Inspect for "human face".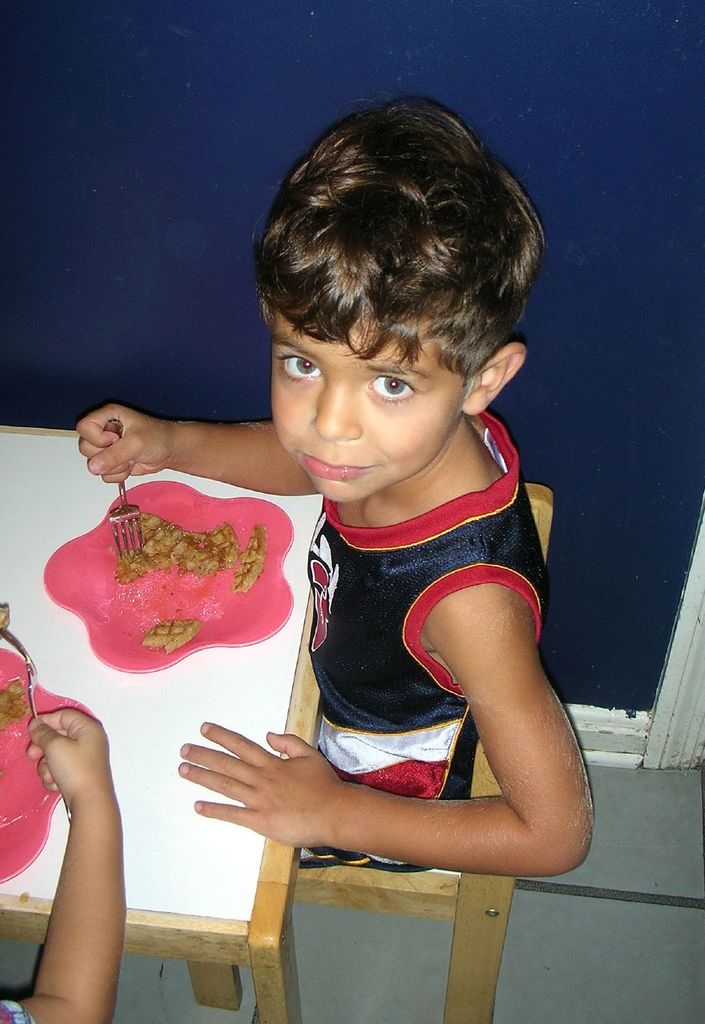
Inspection: bbox=[271, 313, 467, 511].
